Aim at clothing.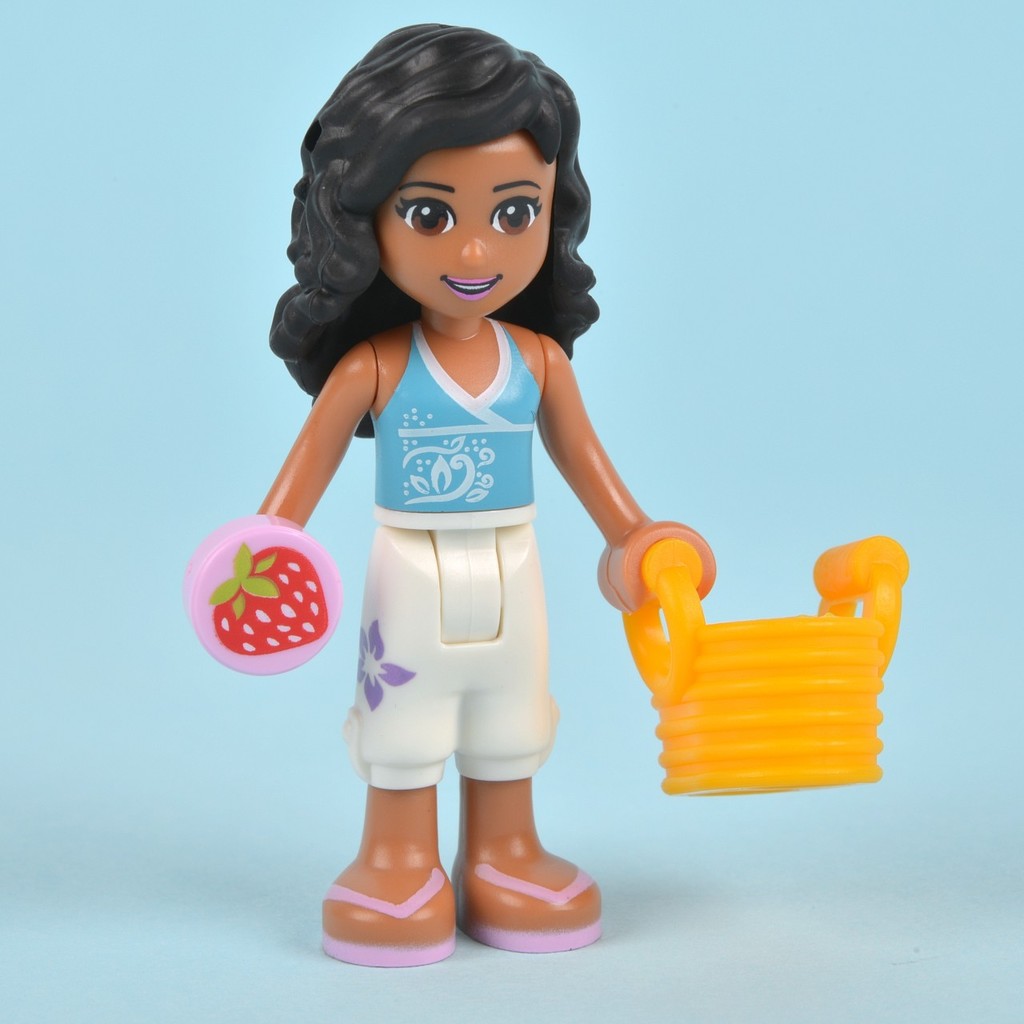
Aimed at (x1=346, y1=322, x2=583, y2=811).
